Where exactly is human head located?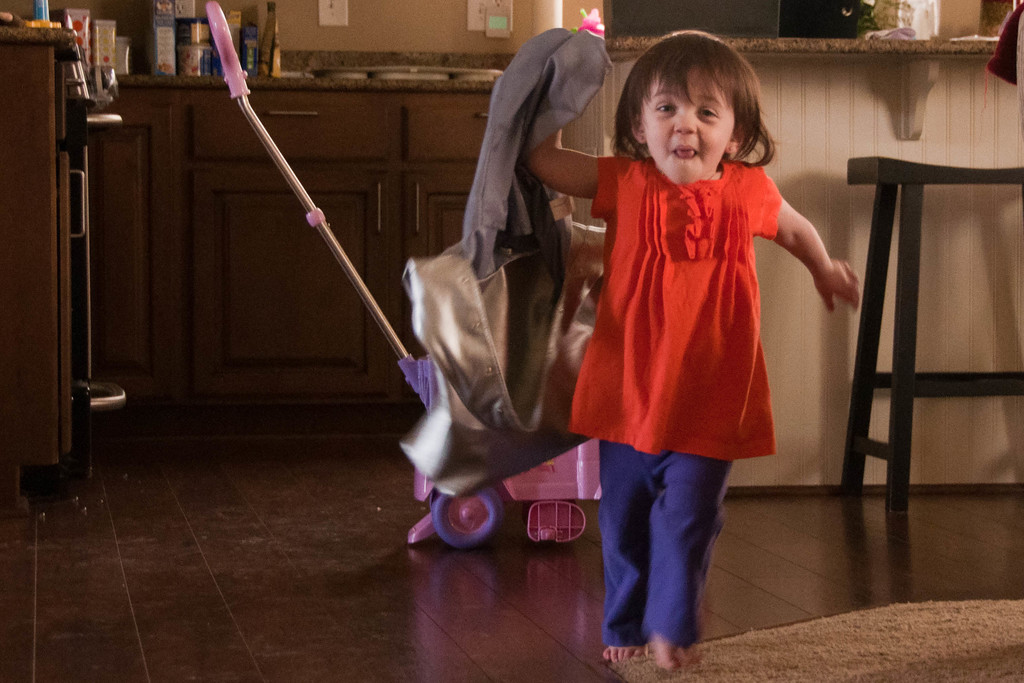
Its bounding box is pyautogui.locateOnScreen(616, 32, 781, 176).
